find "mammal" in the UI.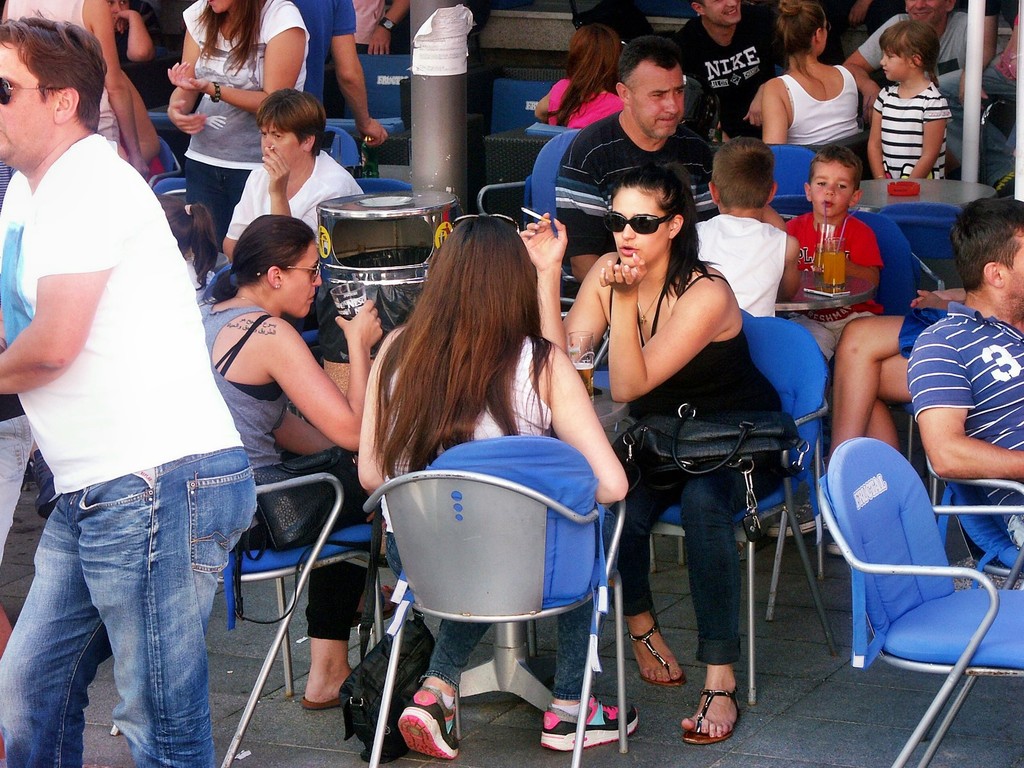
UI element at [758,0,854,157].
